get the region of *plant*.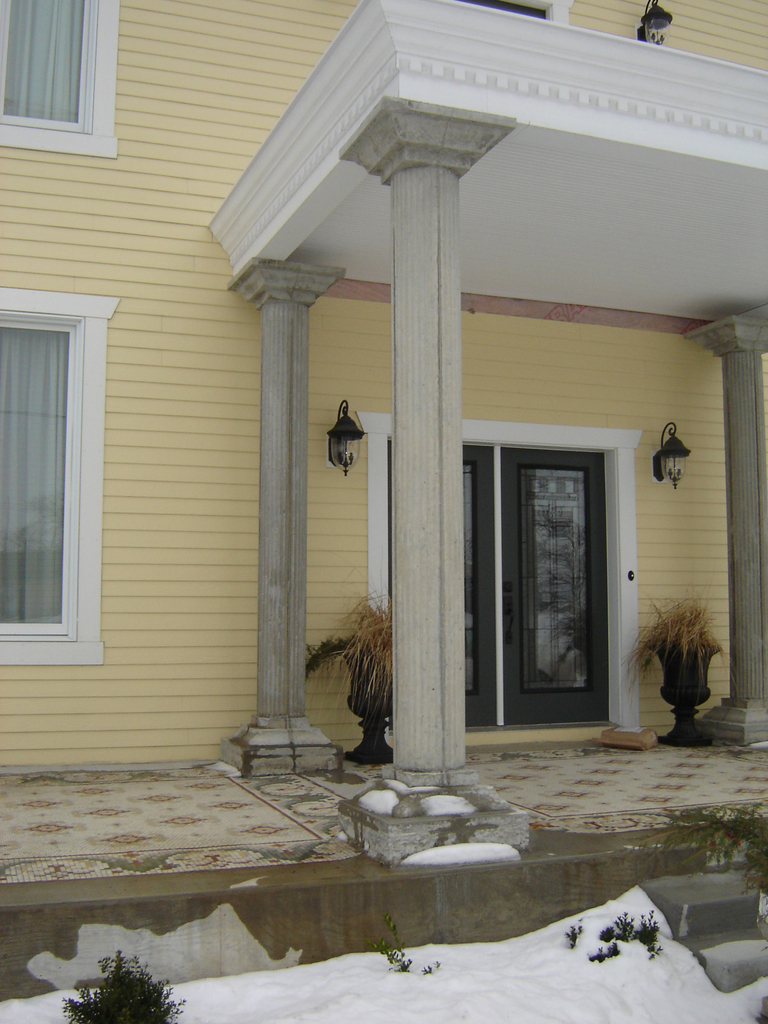
Rect(321, 586, 396, 725).
